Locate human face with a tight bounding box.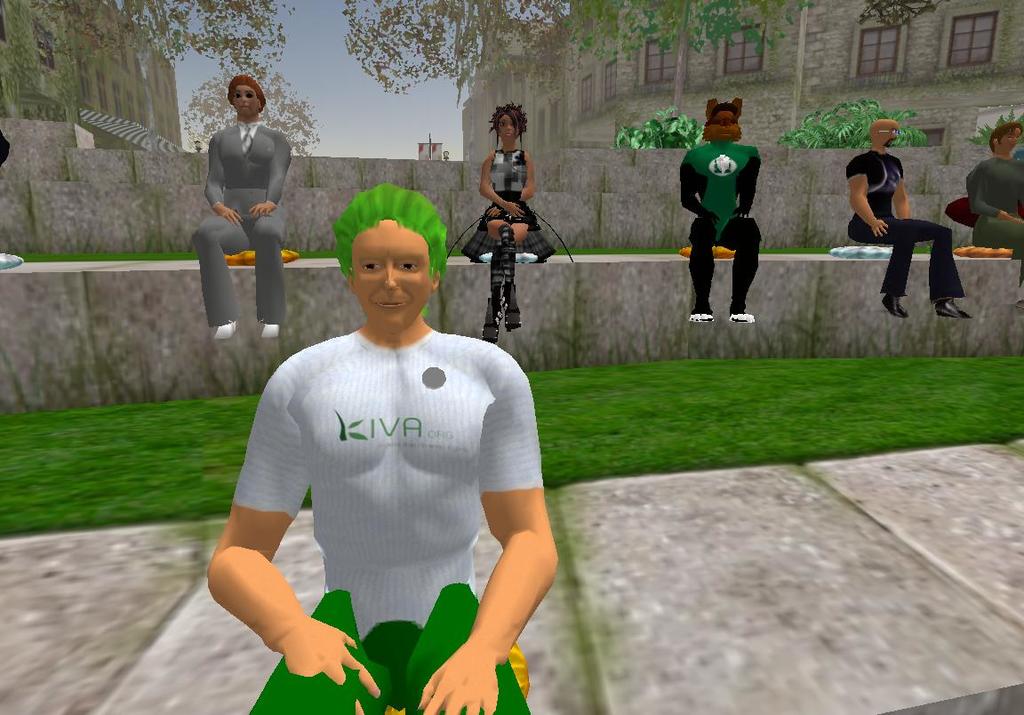
region(234, 84, 260, 119).
